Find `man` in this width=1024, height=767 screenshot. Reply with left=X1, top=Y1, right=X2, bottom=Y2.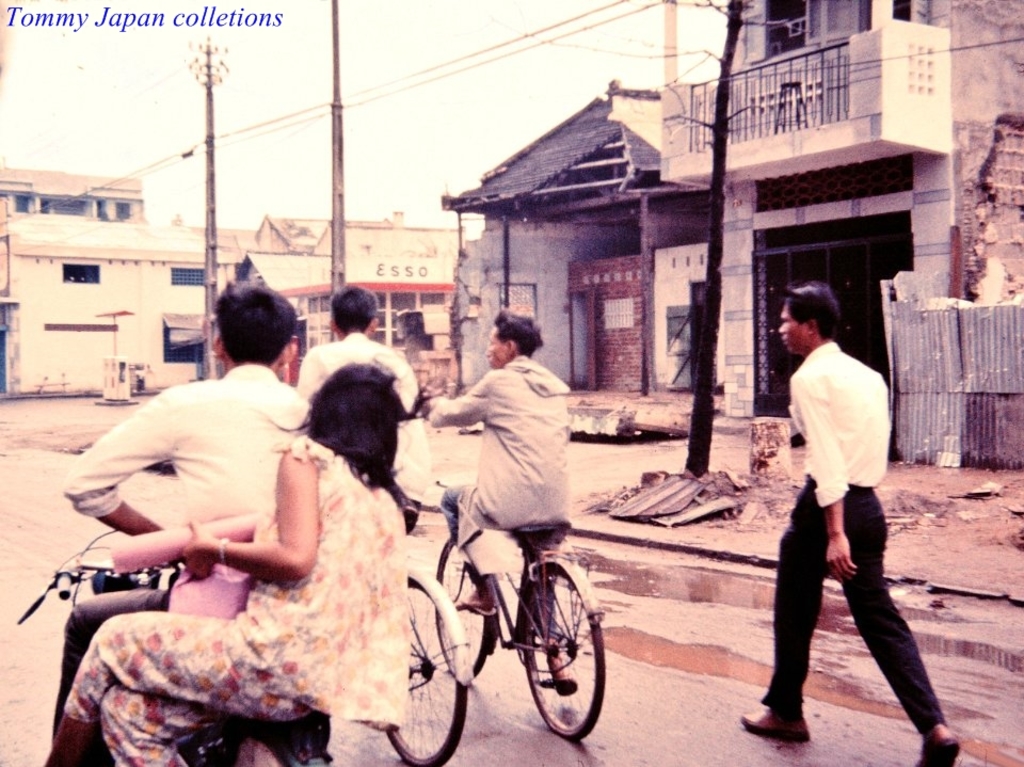
left=294, top=282, right=417, bottom=515.
